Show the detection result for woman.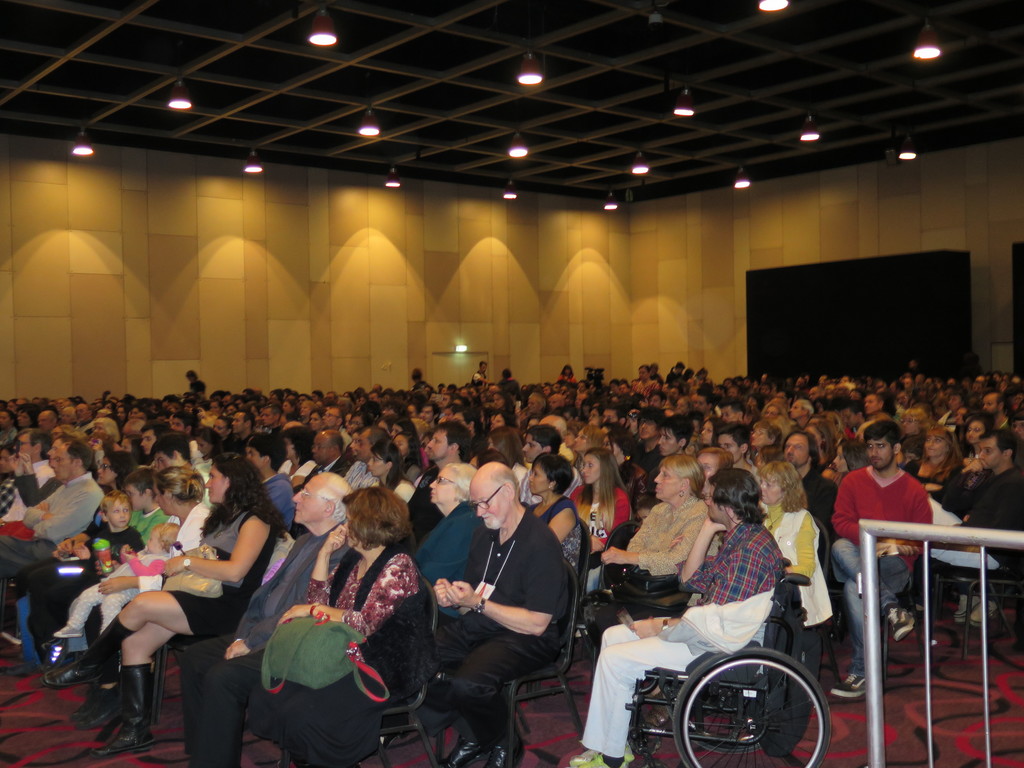
92,419,118,447.
